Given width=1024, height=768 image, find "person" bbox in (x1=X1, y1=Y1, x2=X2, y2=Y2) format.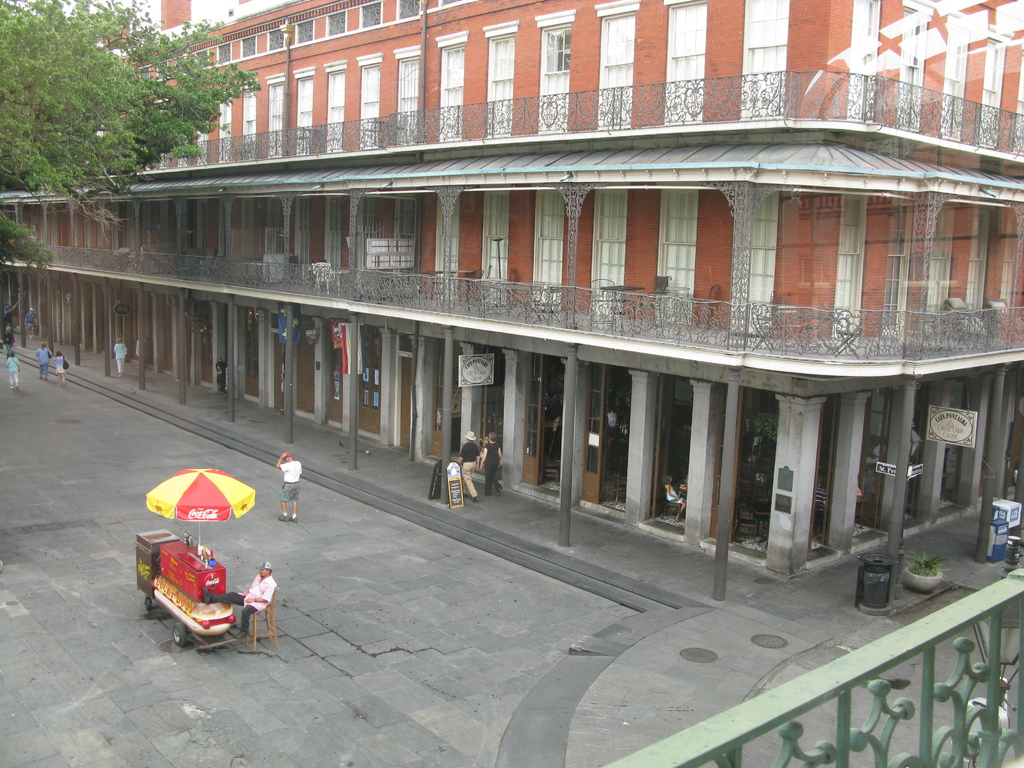
(x1=25, y1=304, x2=36, y2=340).
